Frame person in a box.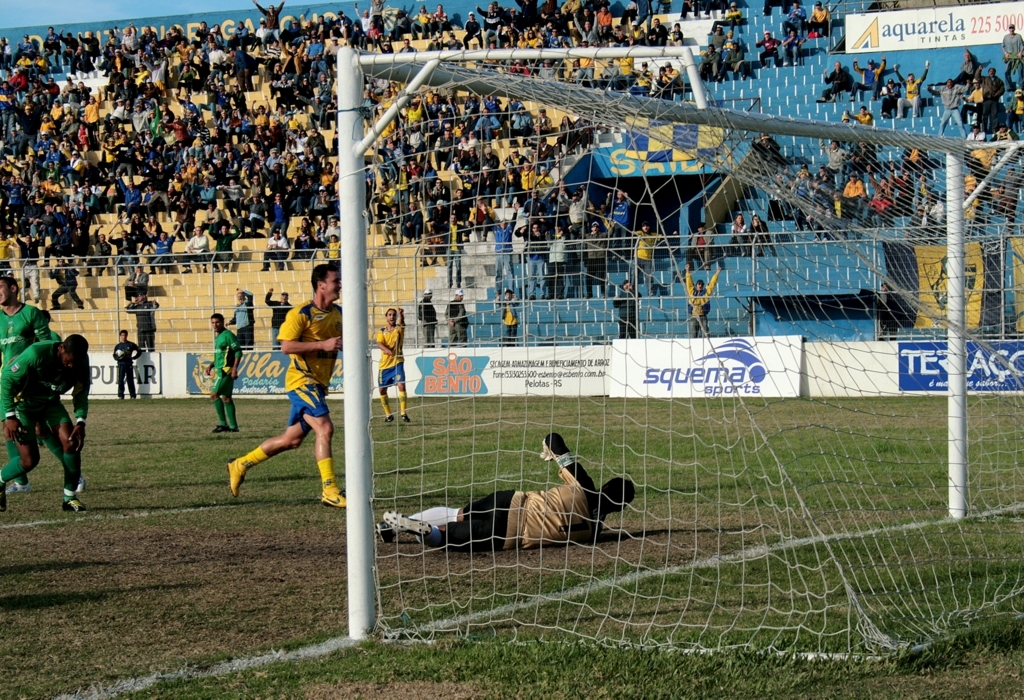
detection(378, 303, 408, 423).
